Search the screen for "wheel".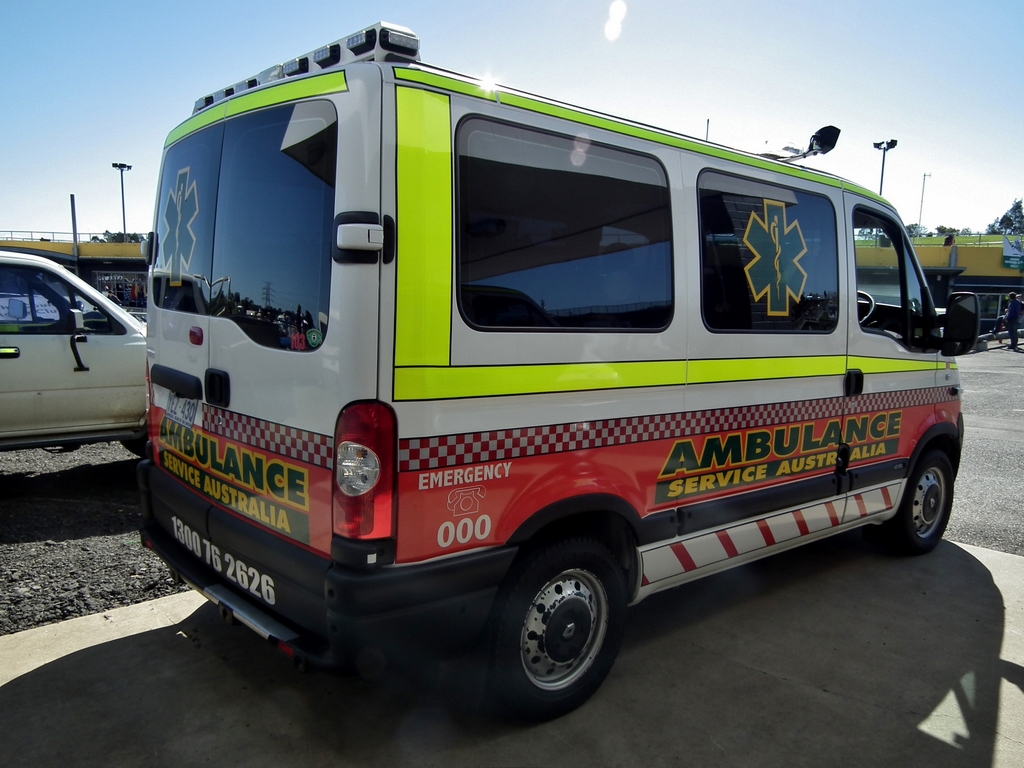
Found at bbox=(854, 288, 881, 315).
